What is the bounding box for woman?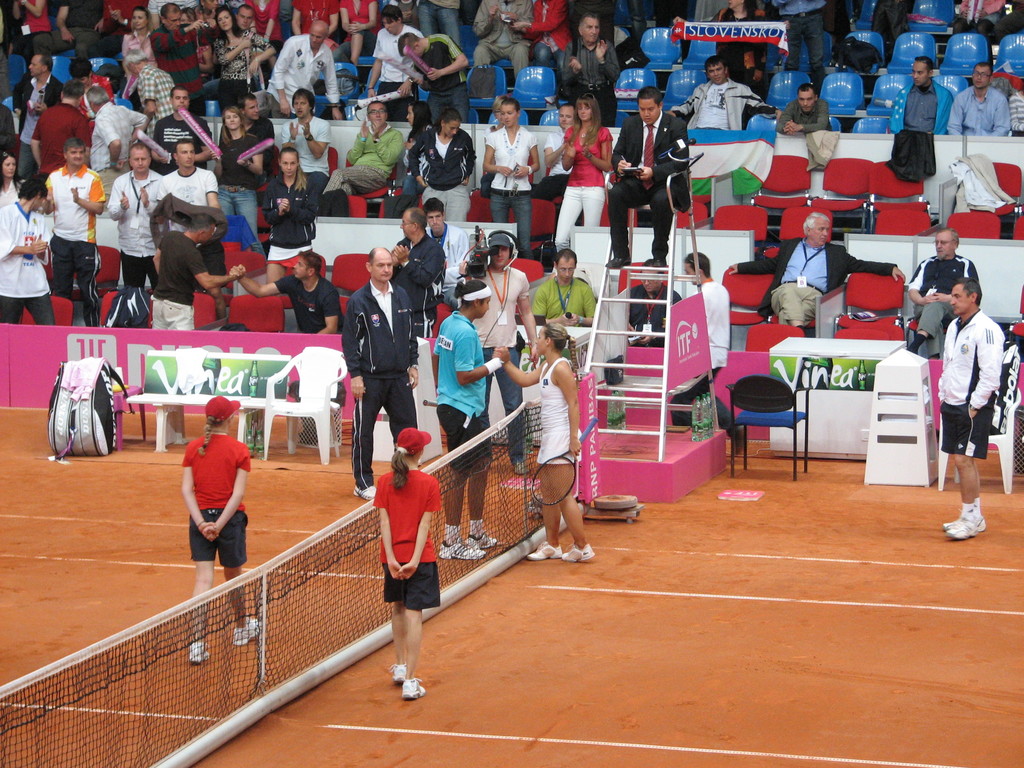
bbox(404, 106, 484, 217).
